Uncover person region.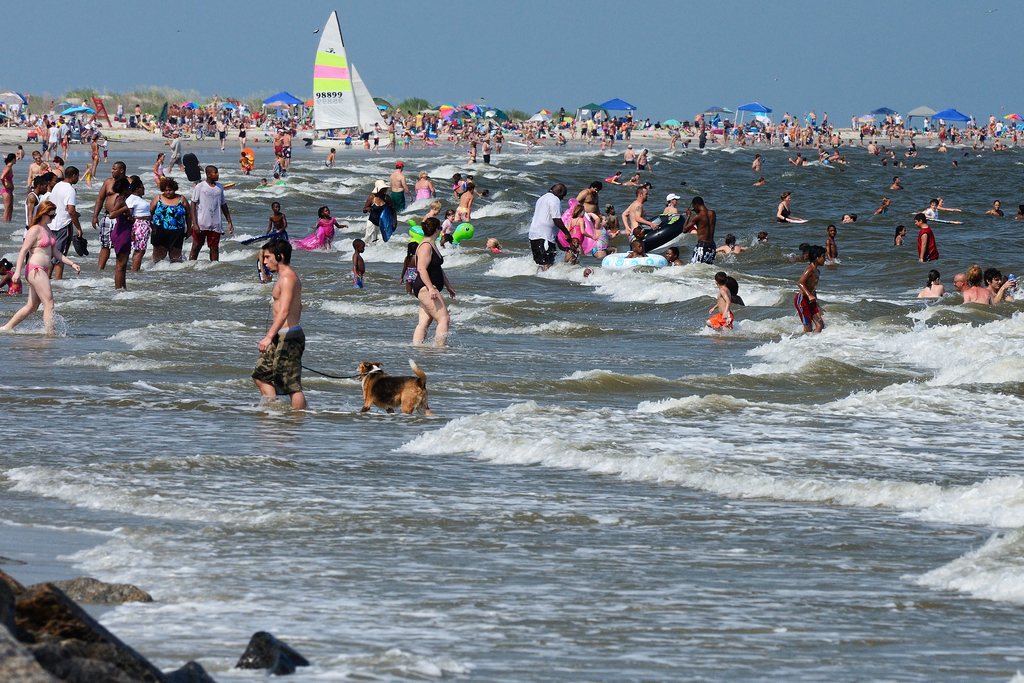
Uncovered: Rect(273, 173, 283, 188).
